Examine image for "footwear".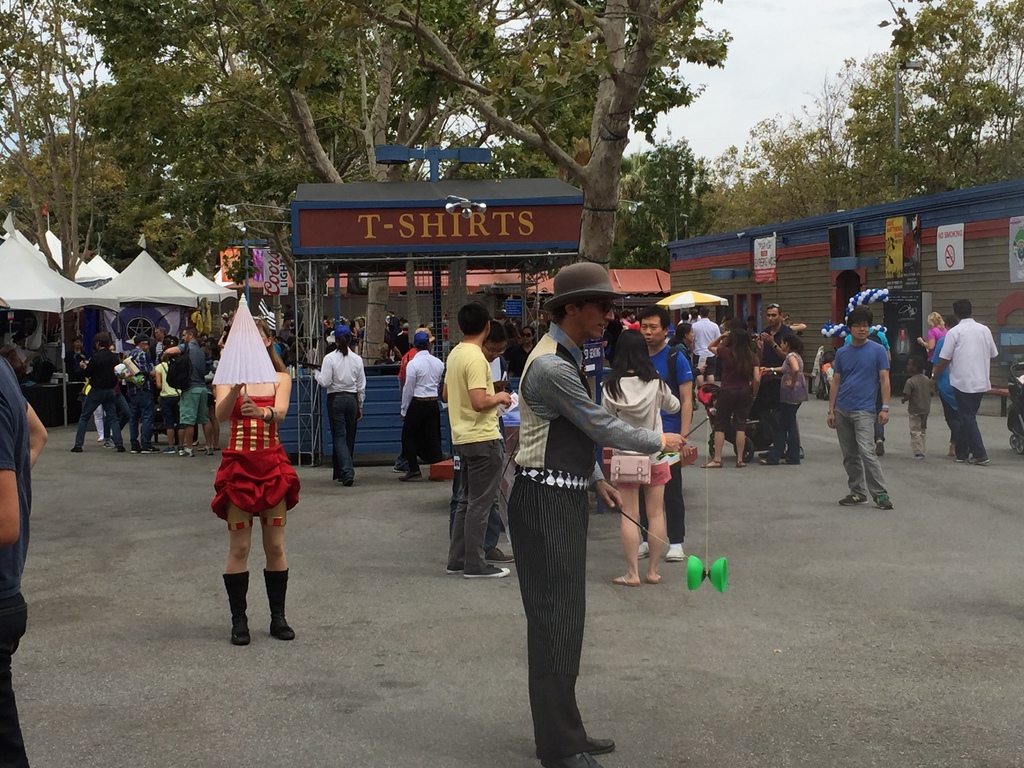
Examination result: l=760, t=457, r=771, b=463.
